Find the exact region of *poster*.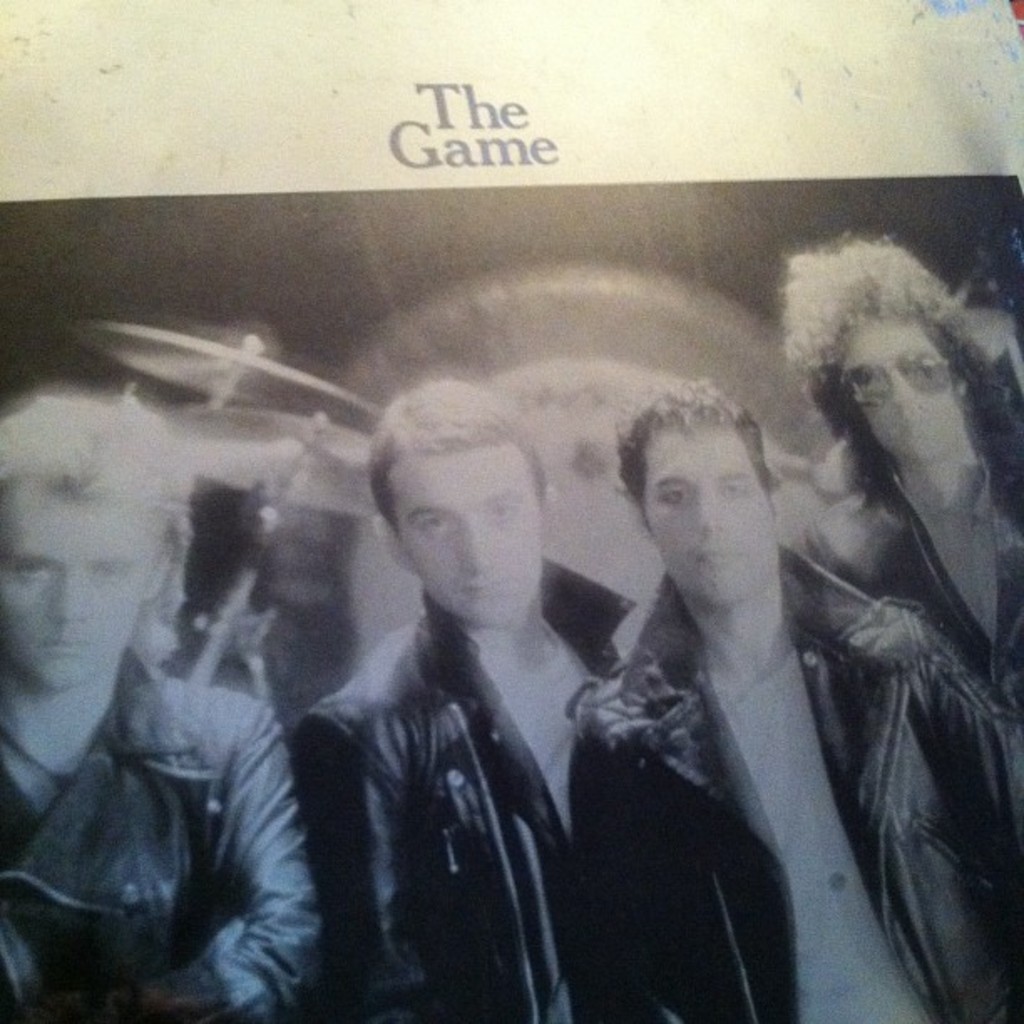
Exact region: 0/0/1022/1022.
